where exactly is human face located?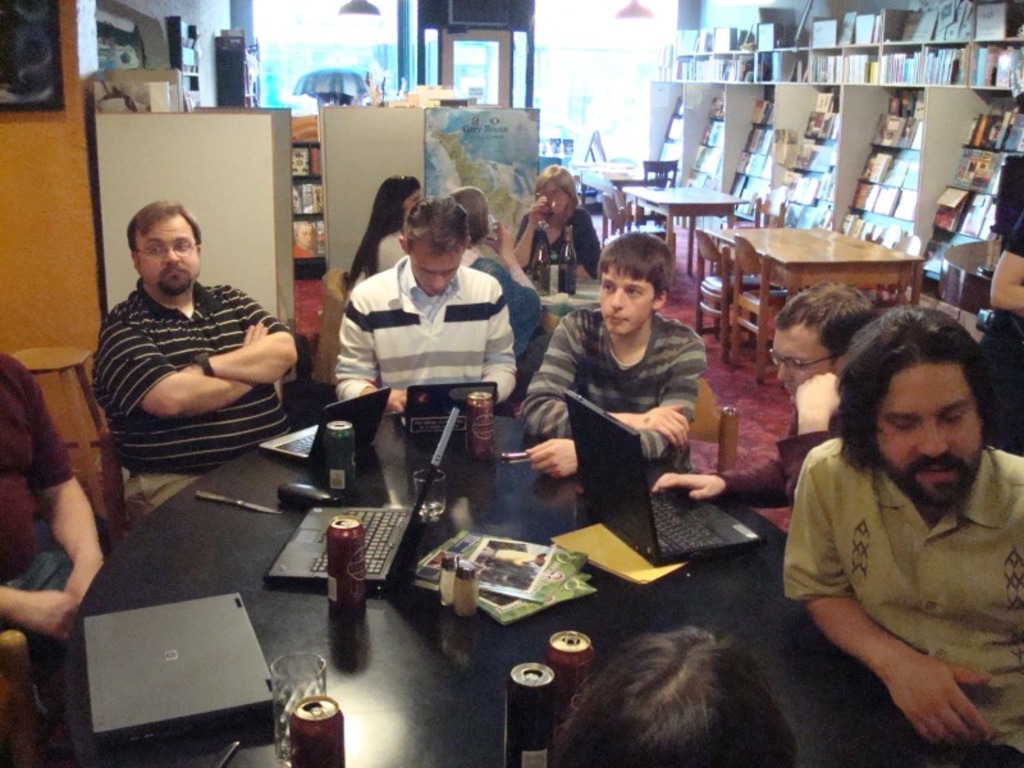
Its bounding box is region(134, 225, 192, 291).
